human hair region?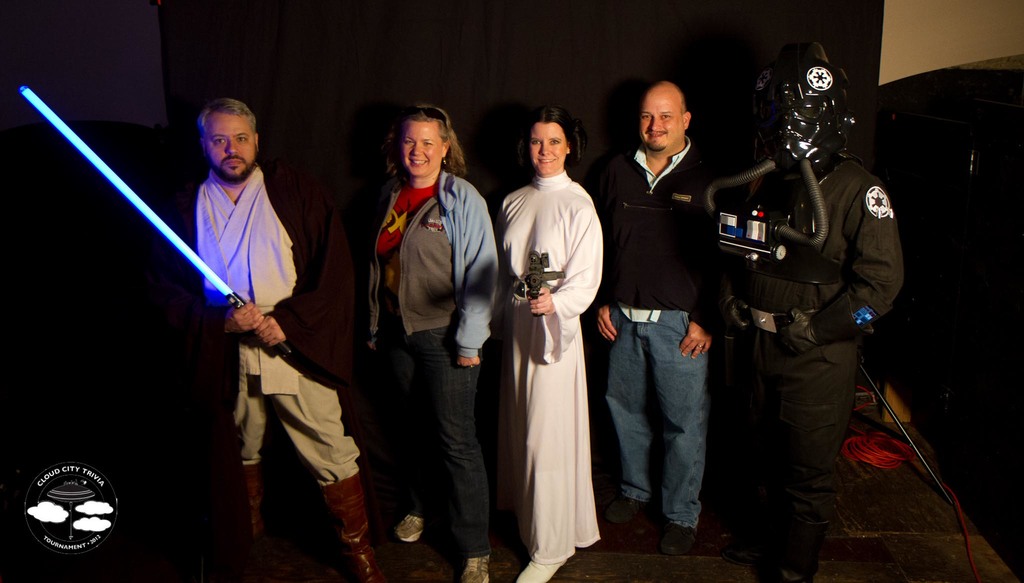
x1=518 y1=106 x2=575 y2=167
